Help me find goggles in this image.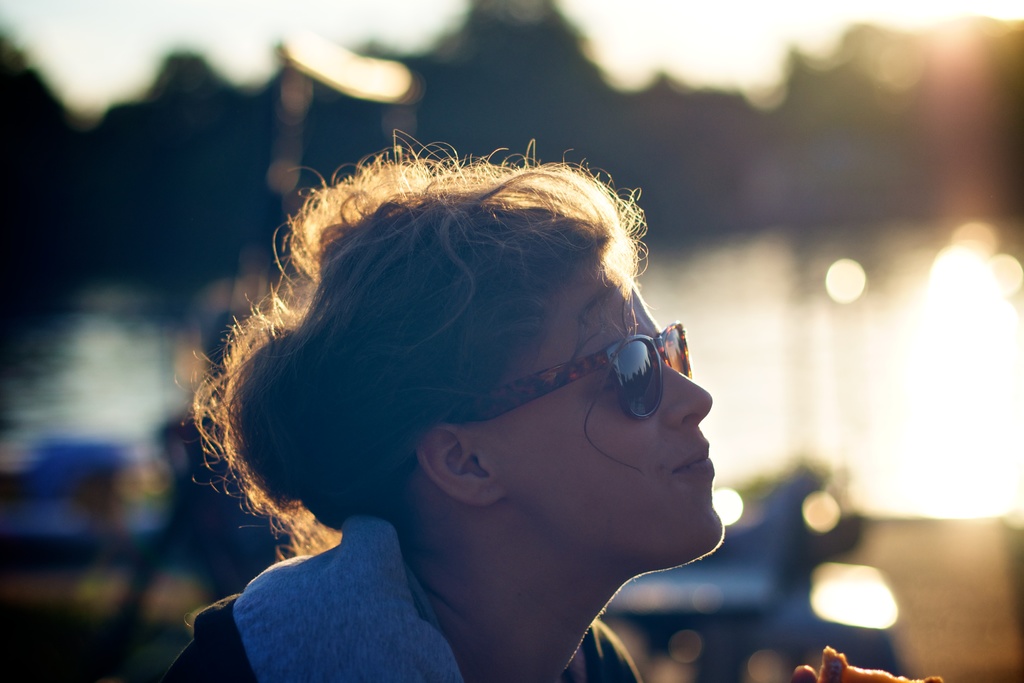
Found it: x1=419, y1=324, x2=714, y2=438.
